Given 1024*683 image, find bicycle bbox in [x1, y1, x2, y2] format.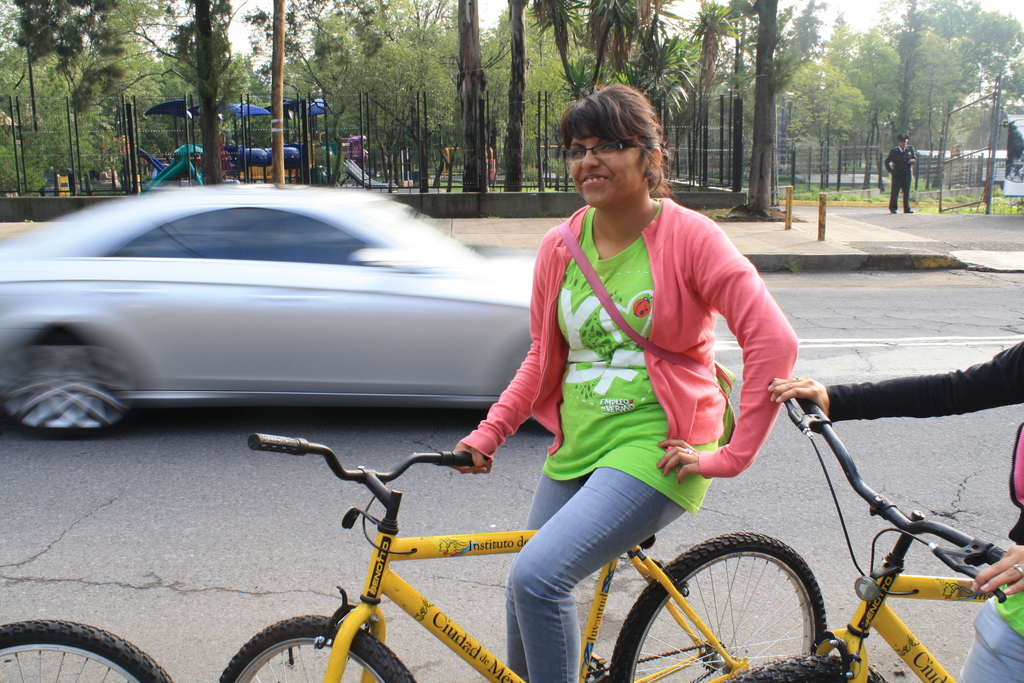
[0, 621, 177, 682].
